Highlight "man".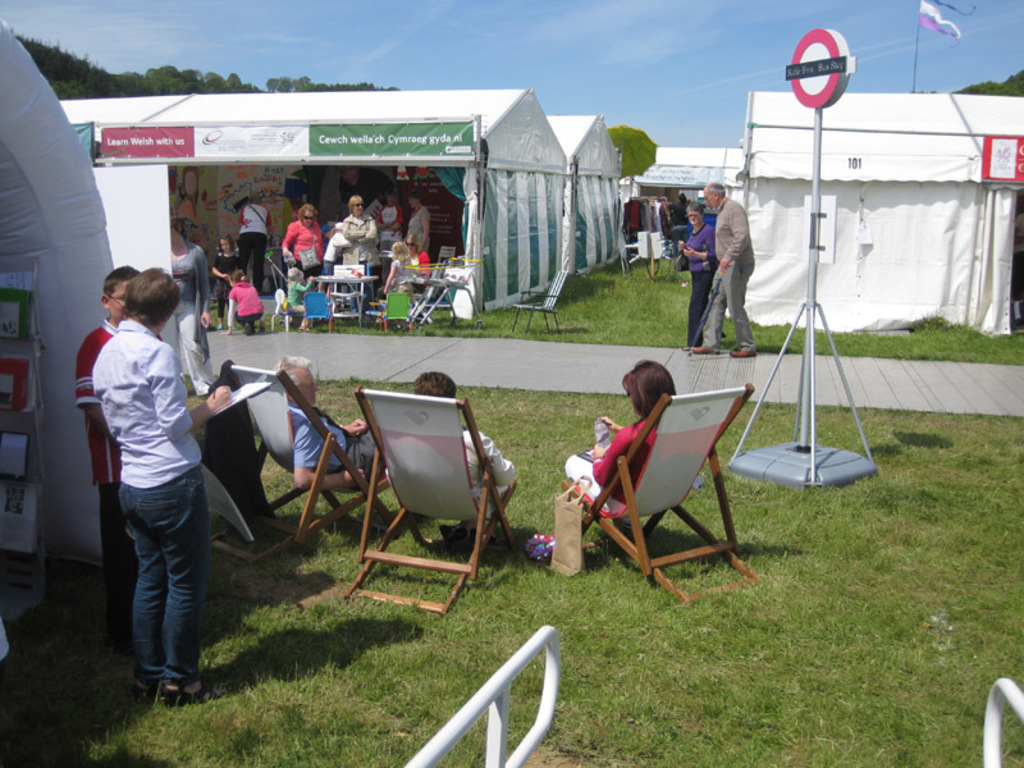
Highlighted region: {"left": 690, "top": 174, "right": 763, "bottom": 357}.
